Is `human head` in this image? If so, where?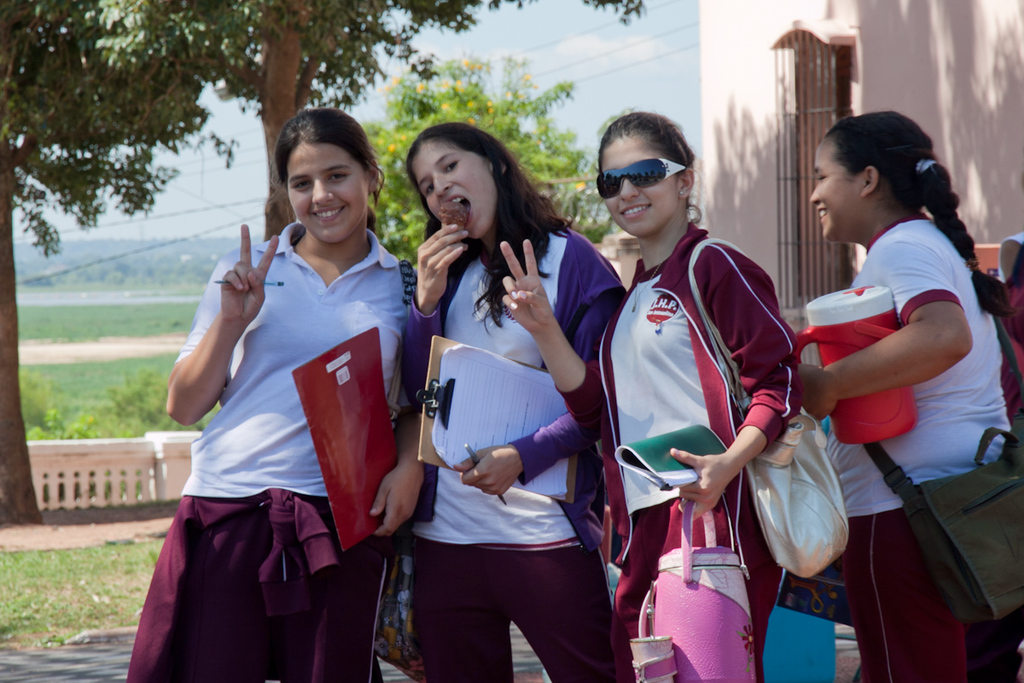
Yes, at locate(592, 110, 713, 252).
